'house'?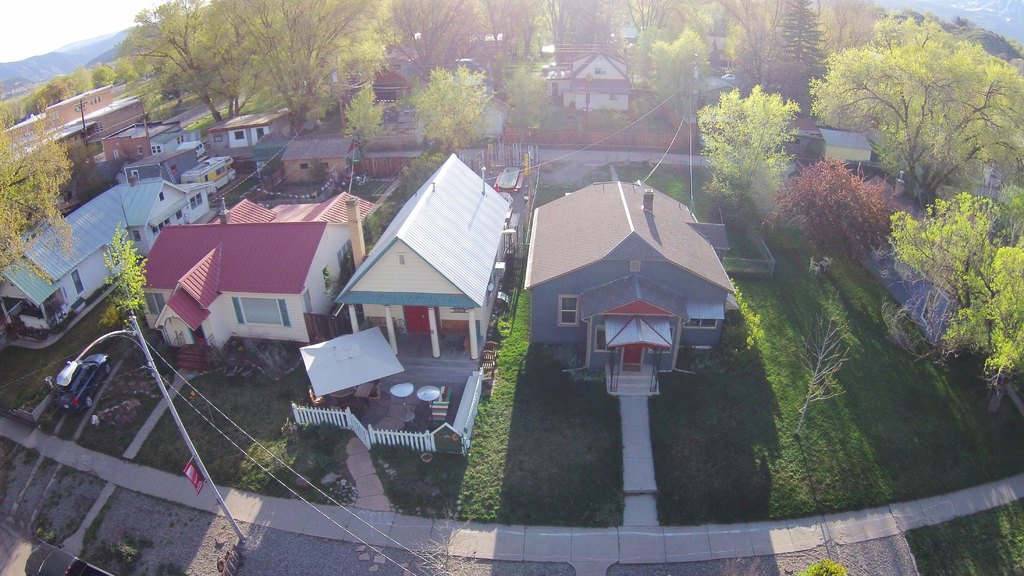
box(520, 170, 744, 426)
